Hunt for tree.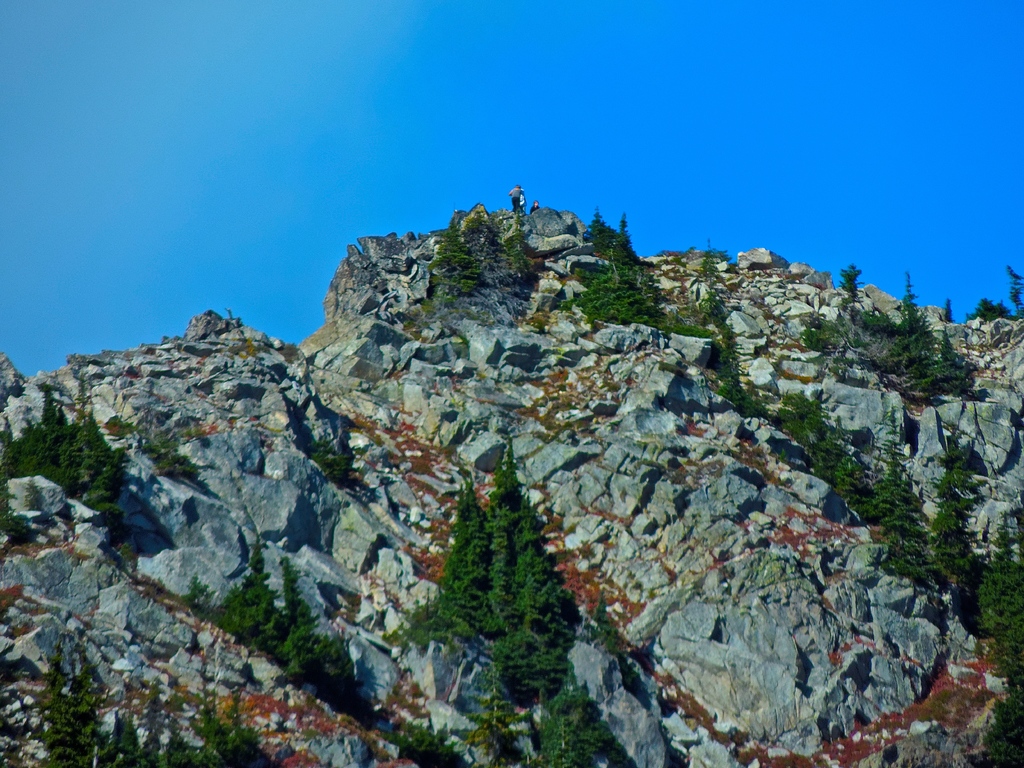
Hunted down at BBox(432, 214, 511, 335).
